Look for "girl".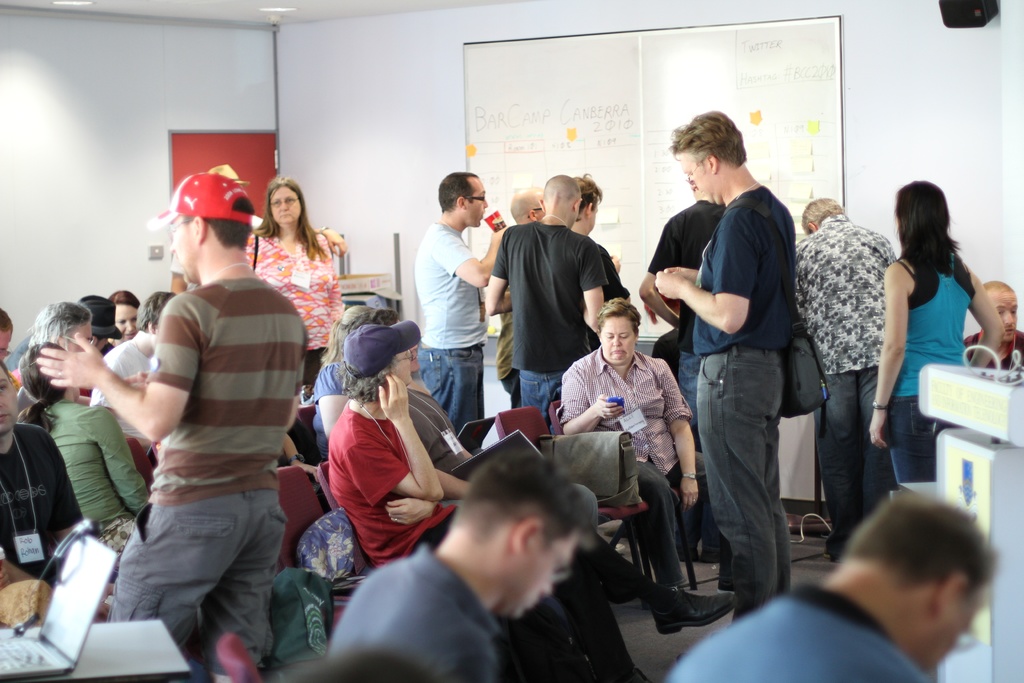
Found: region(9, 348, 165, 580).
